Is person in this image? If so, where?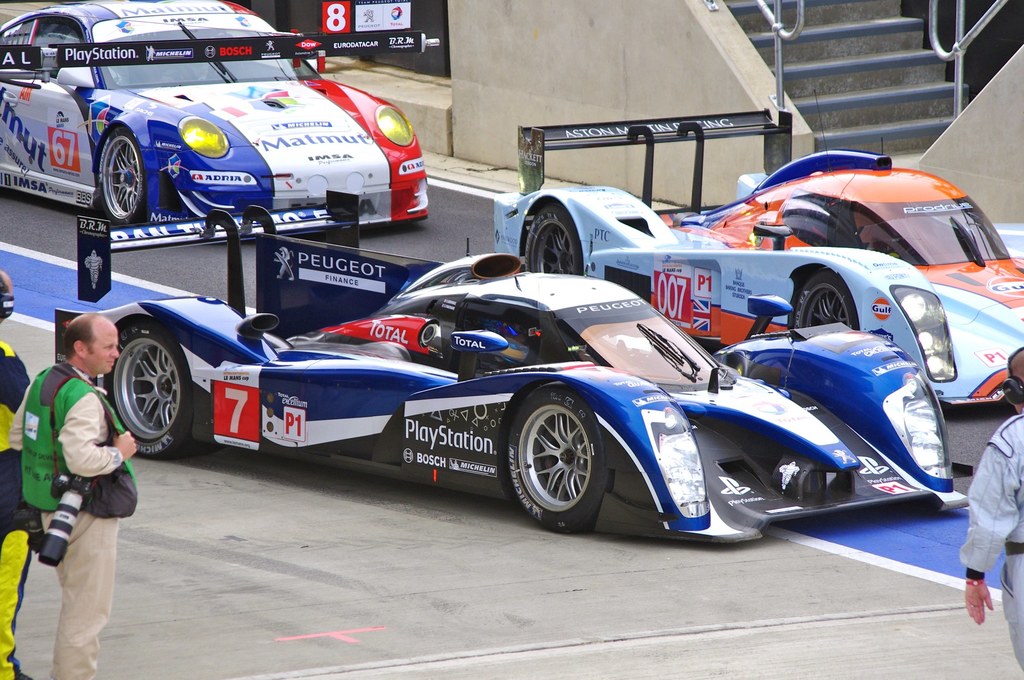
Yes, at locate(0, 277, 39, 679).
